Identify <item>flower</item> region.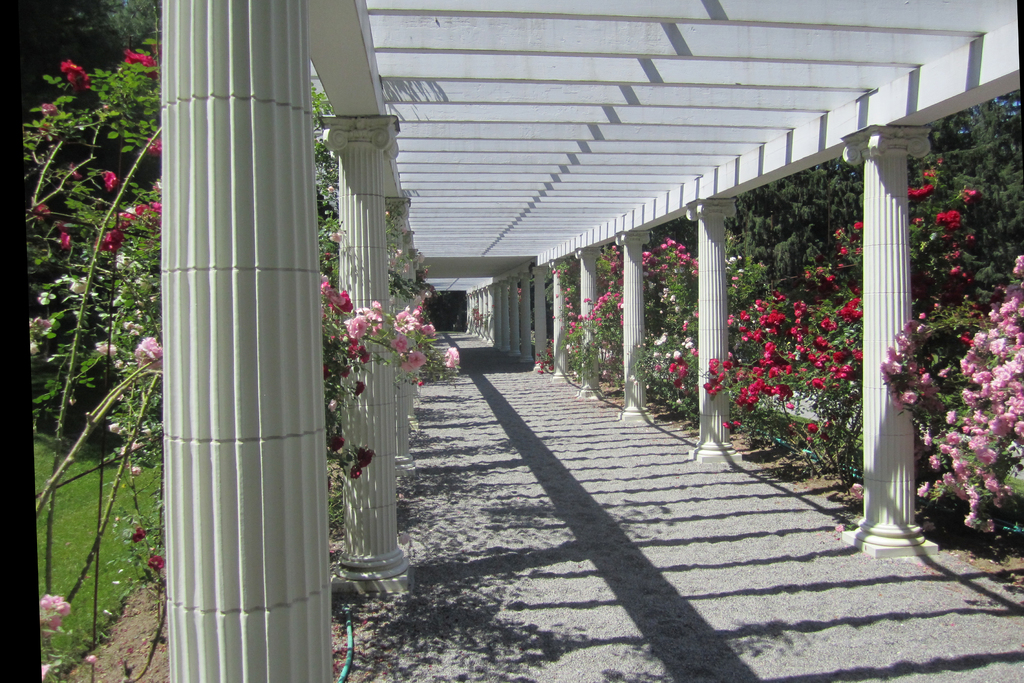
Region: (left=115, top=45, right=159, bottom=73).
